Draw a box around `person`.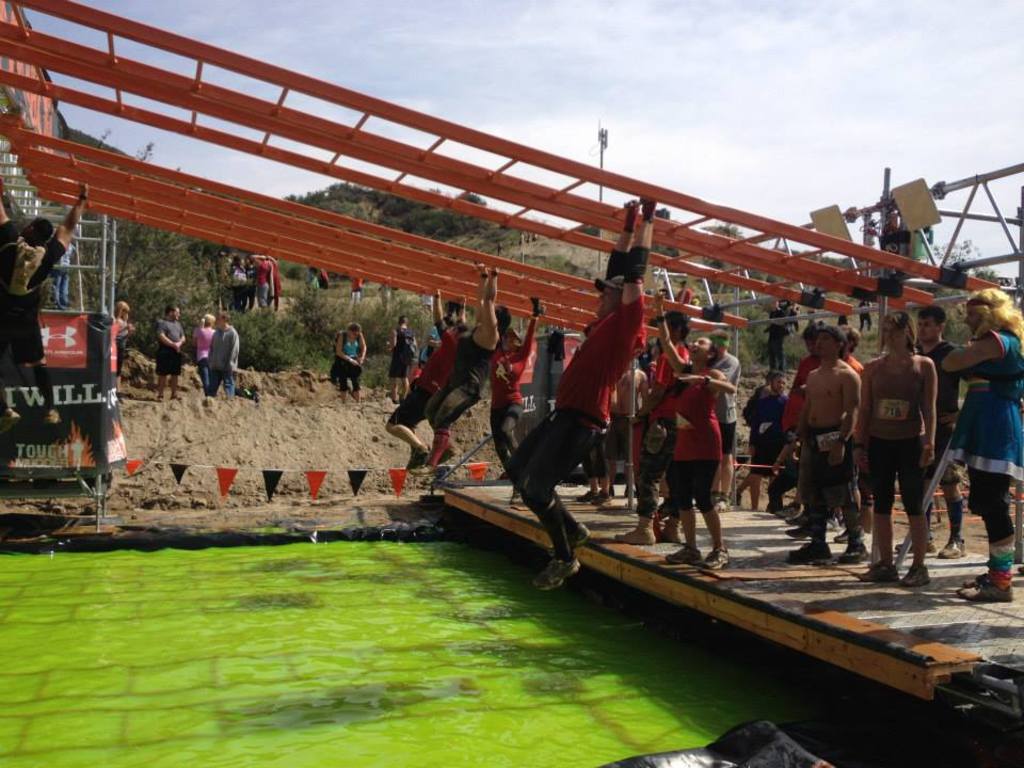
left=658, top=305, right=740, bottom=573.
